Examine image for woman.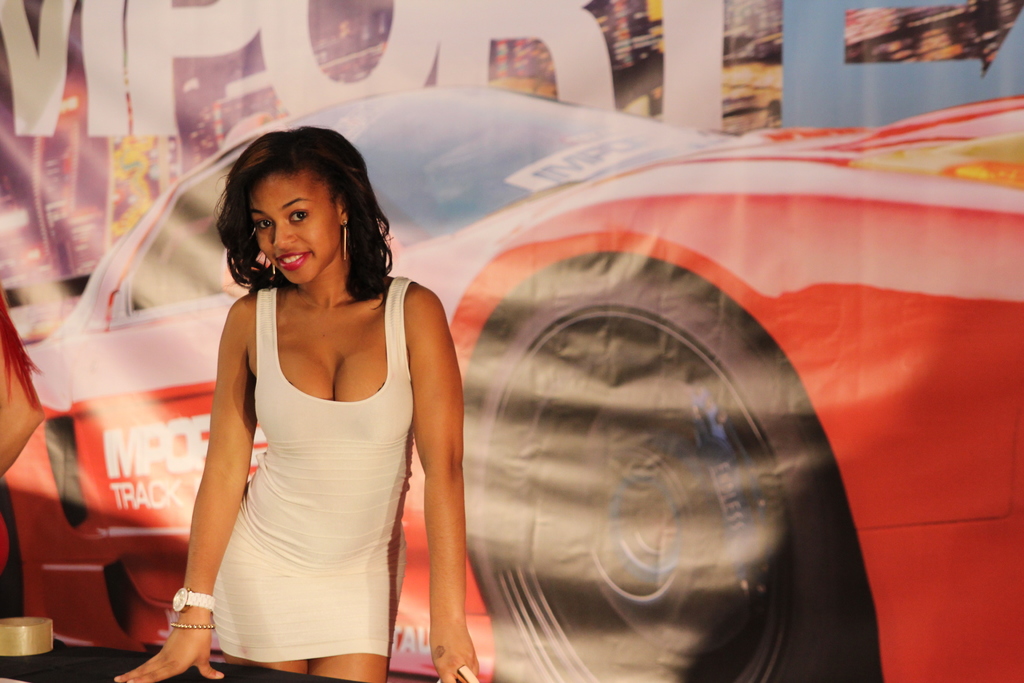
Examination result: pyautogui.locateOnScreen(111, 128, 480, 681).
